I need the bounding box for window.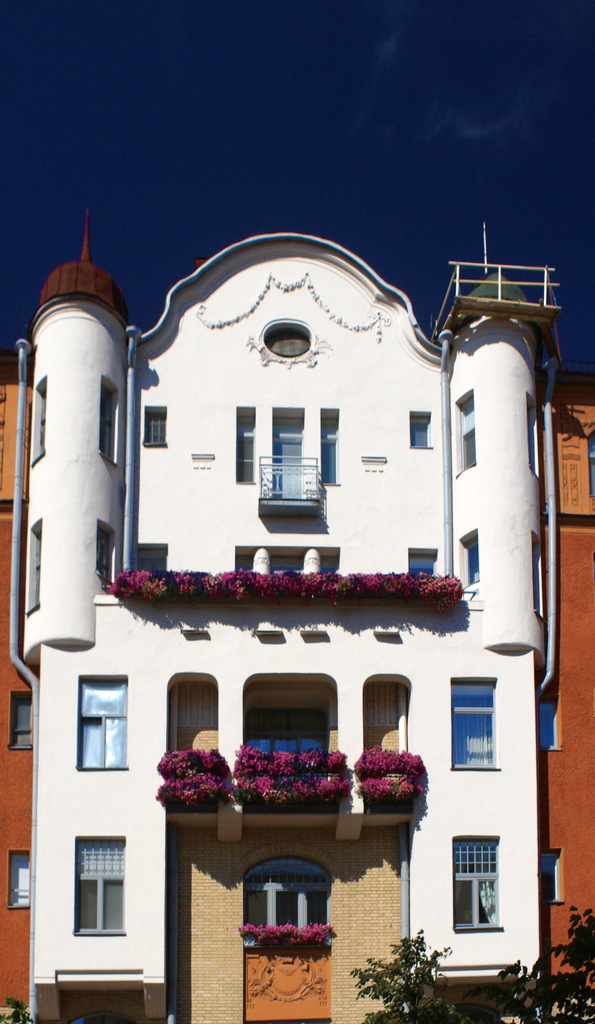
Here it is: detection(7, 855, 26, 908).
